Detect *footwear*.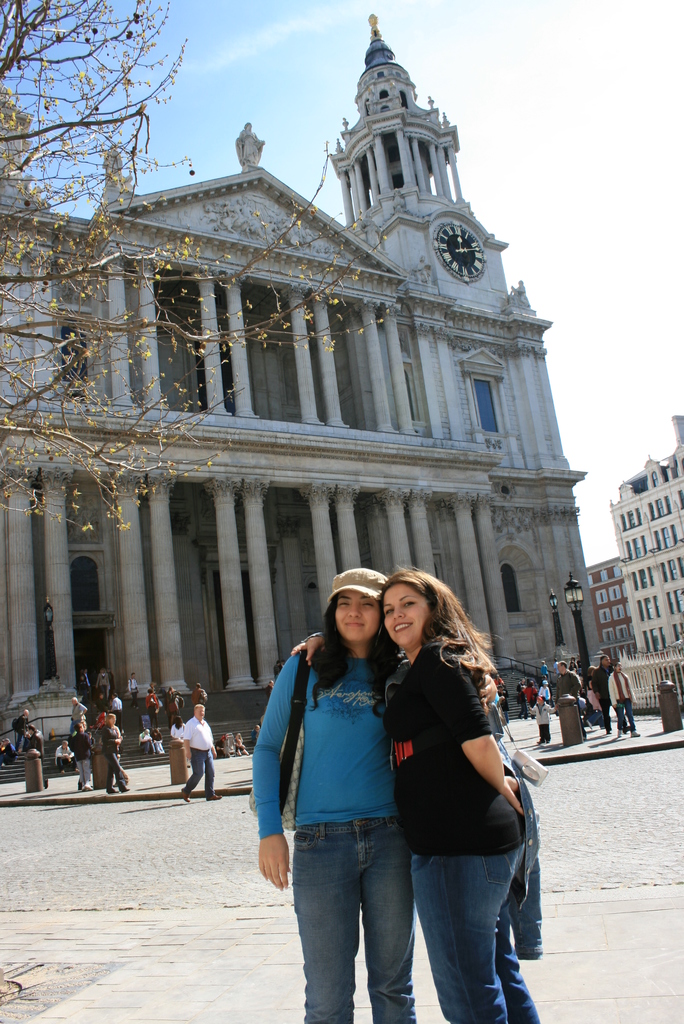
Detected at {"x1": 585, "y1": 718, "x2": 596, "y2": 730}.
